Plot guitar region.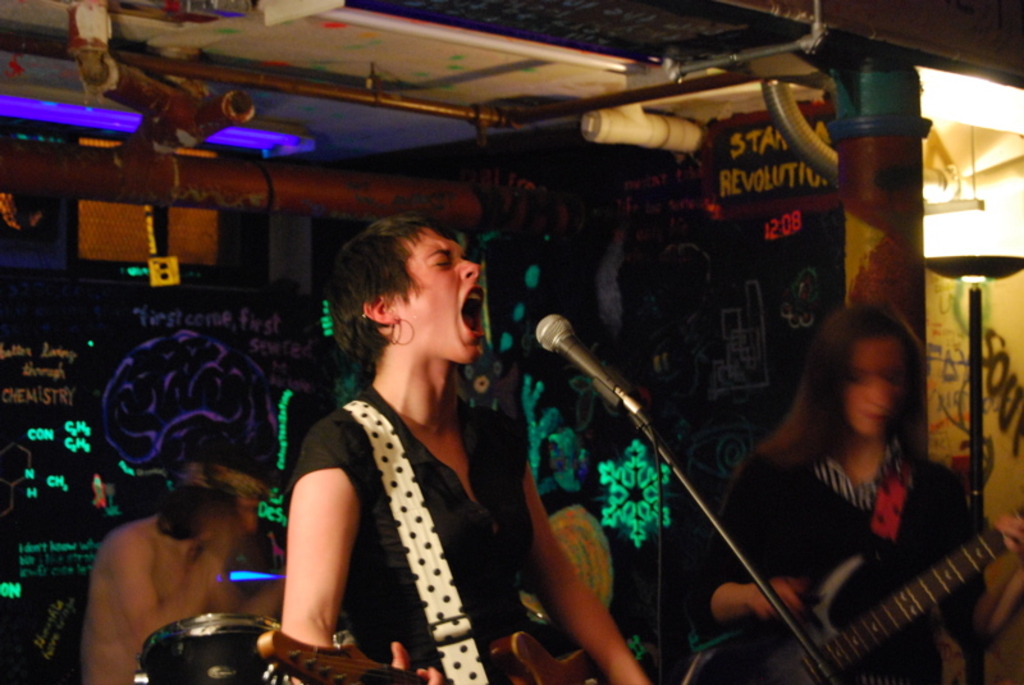
Plotted at <bbox>252, 627, 598, 684</bbox>.
